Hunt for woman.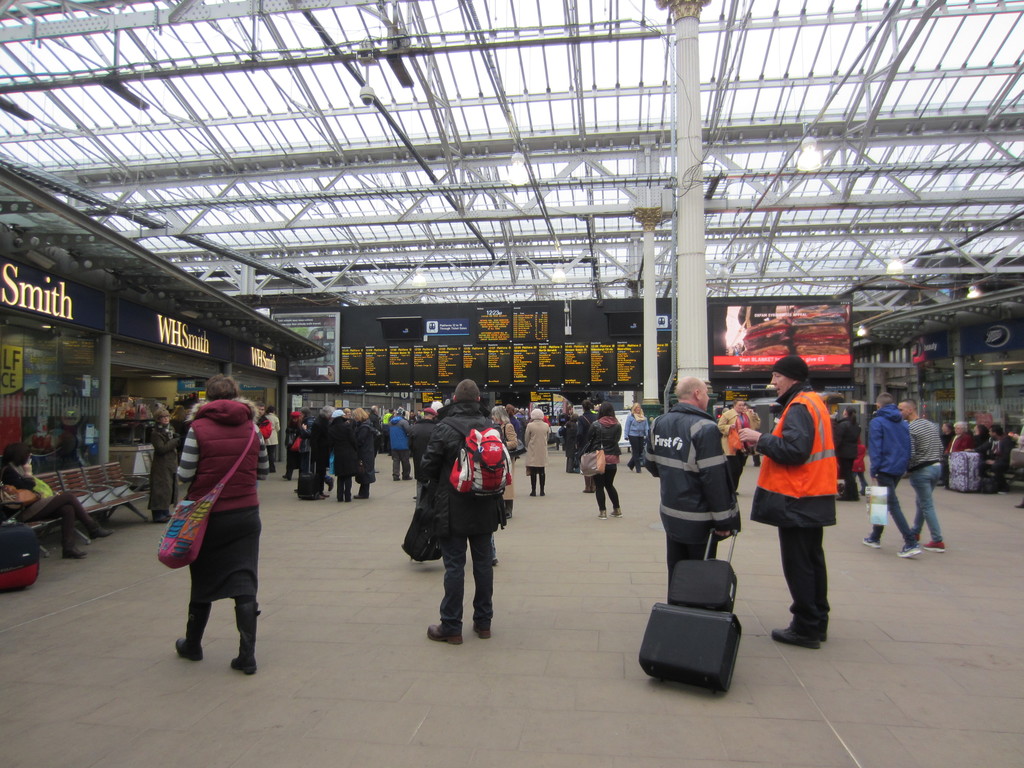
Hunted down at 966:423:986:458.
